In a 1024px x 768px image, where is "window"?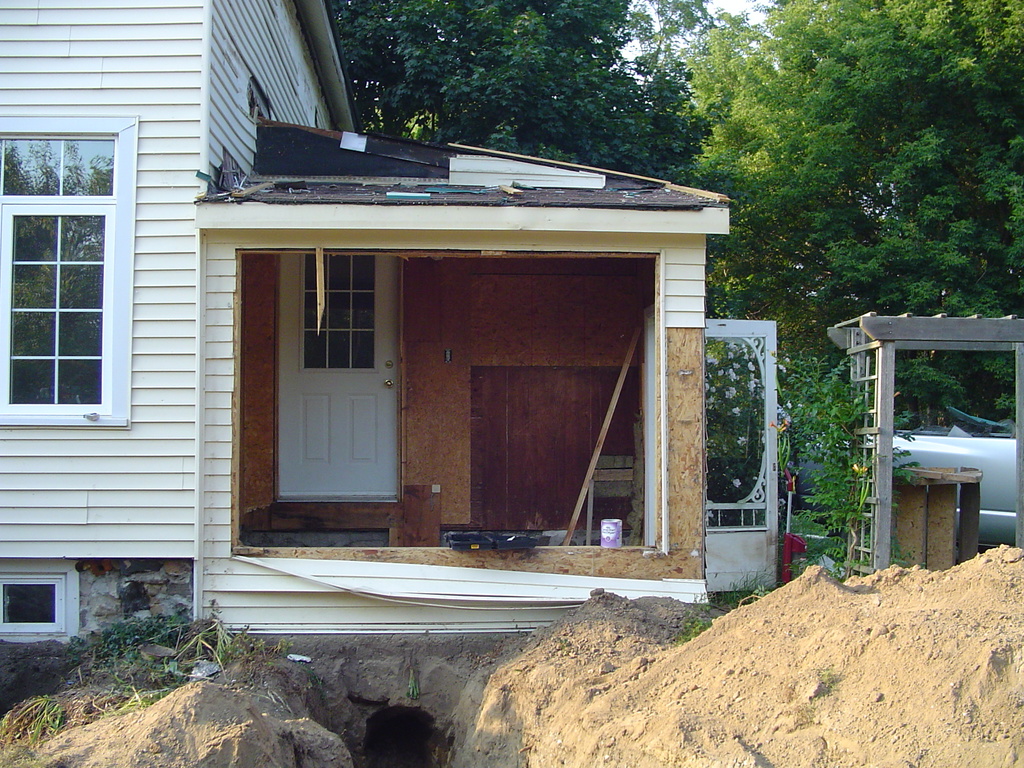
x1=0 y1=572 x2=74 y2=635.
